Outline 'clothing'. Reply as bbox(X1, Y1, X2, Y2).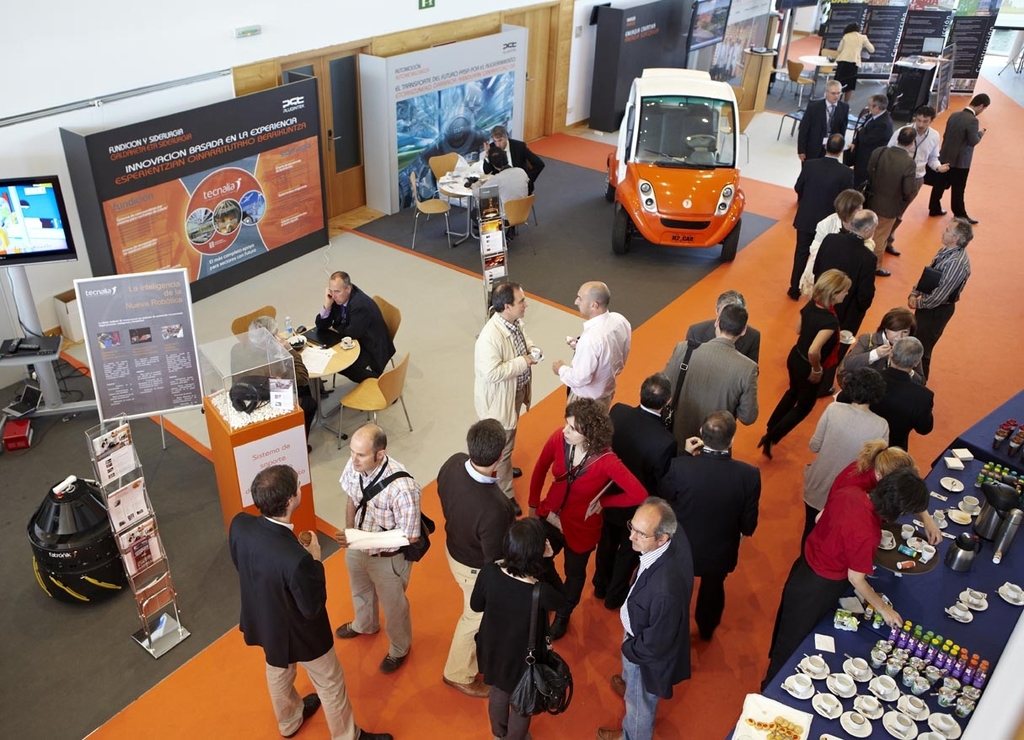
bbox(665, 445, 759, 644).
